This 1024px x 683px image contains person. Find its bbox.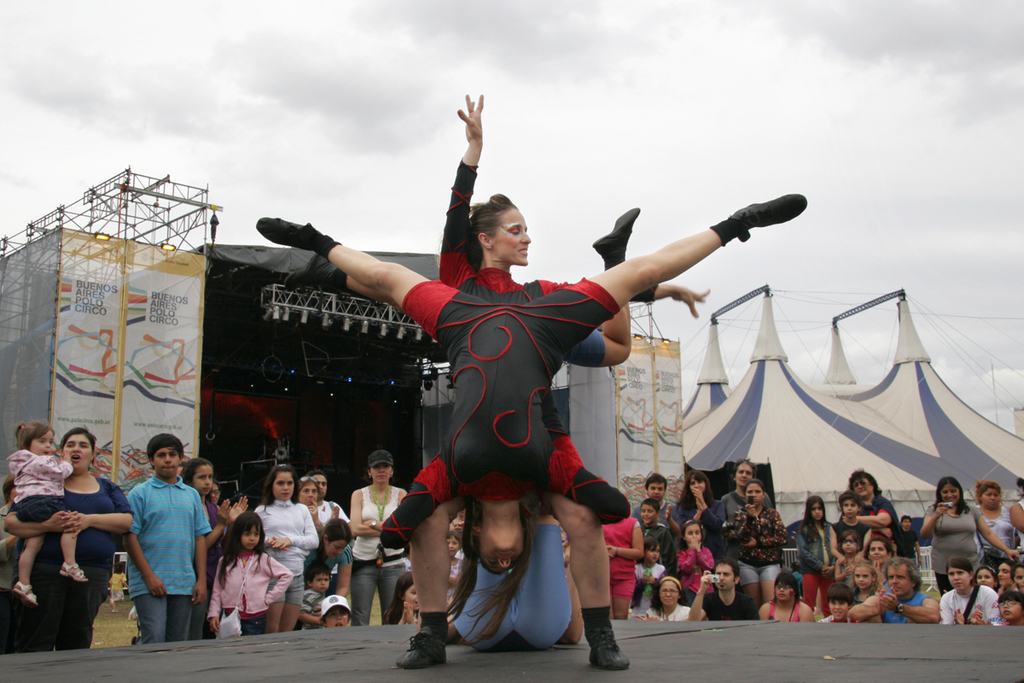
BBox(1007, 473, 1023, 547).
